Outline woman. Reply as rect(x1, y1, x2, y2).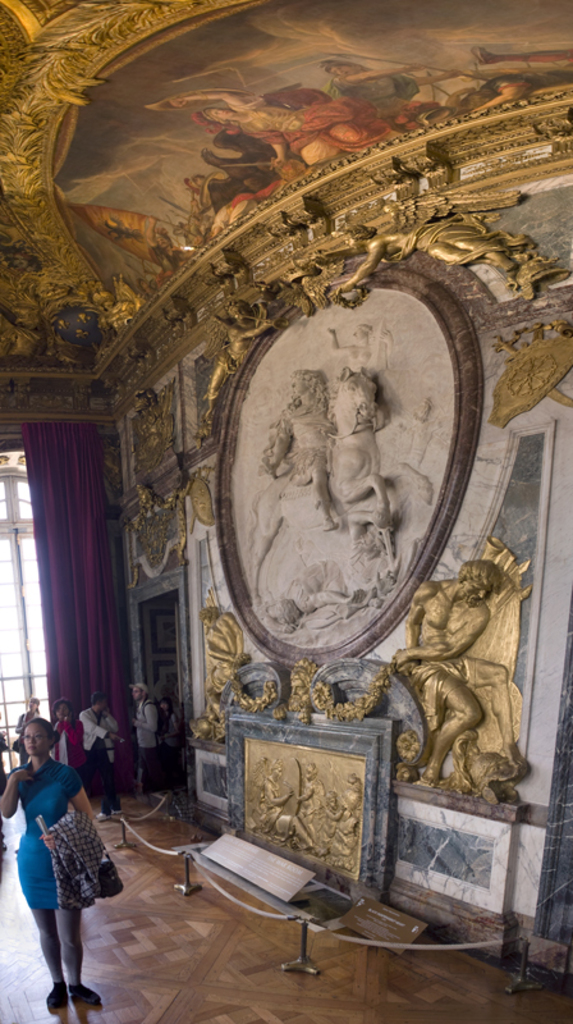
rect(5, 691, 46, 768).
